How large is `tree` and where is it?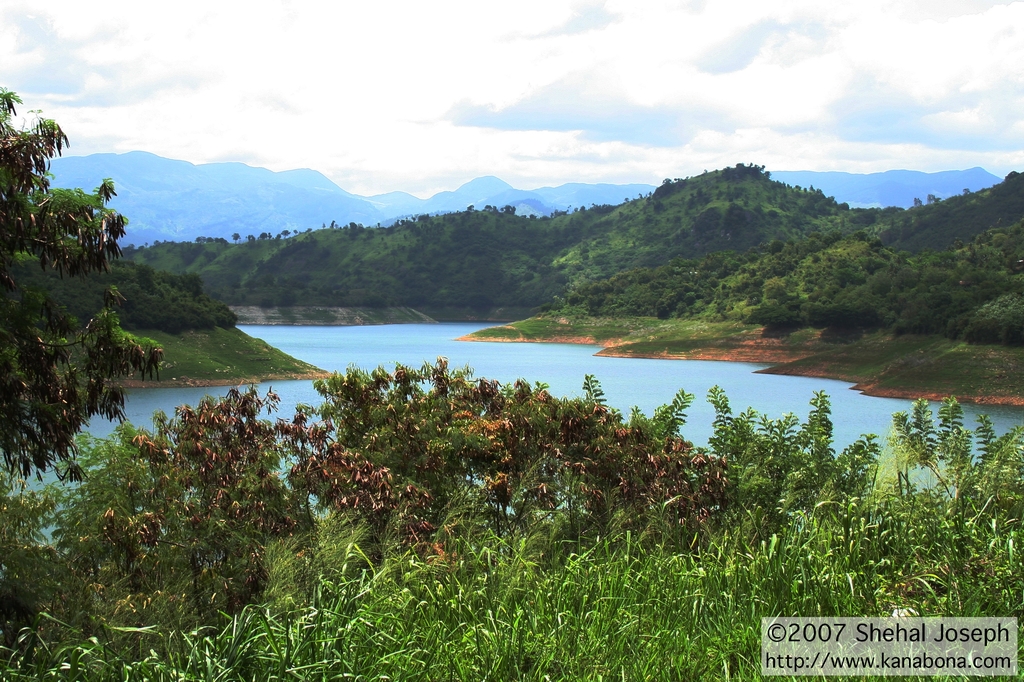
Bounding box: 144 241 148 251.
